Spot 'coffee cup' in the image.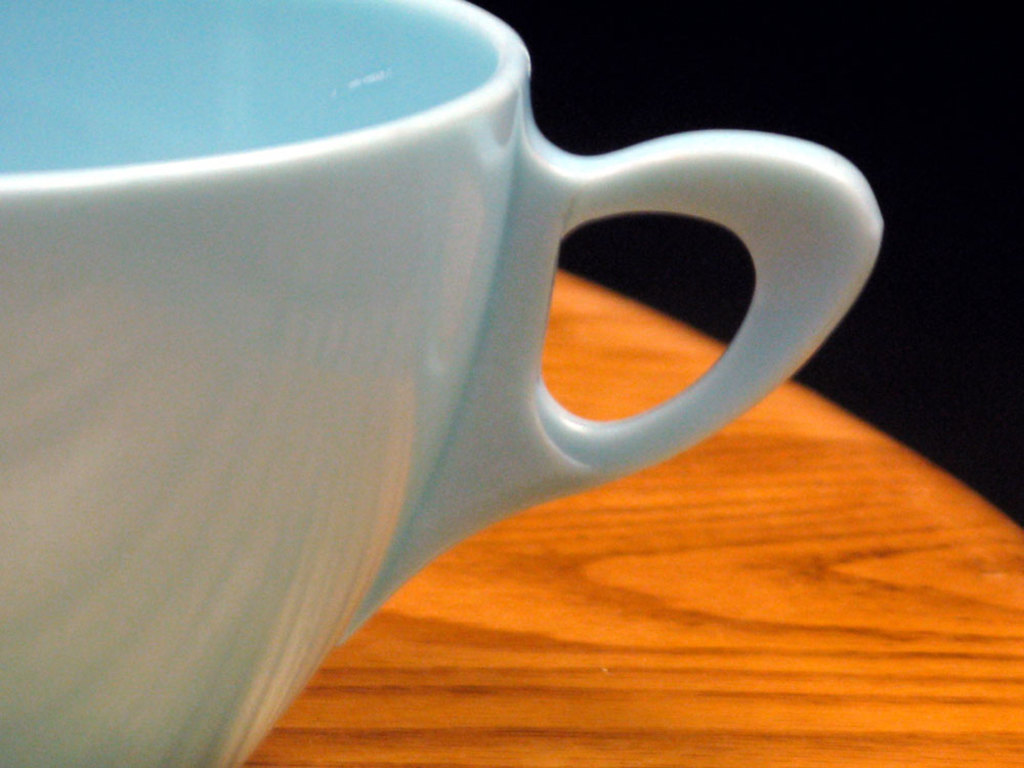
'coffee cup' found at box(0, 0, 885, 767).
